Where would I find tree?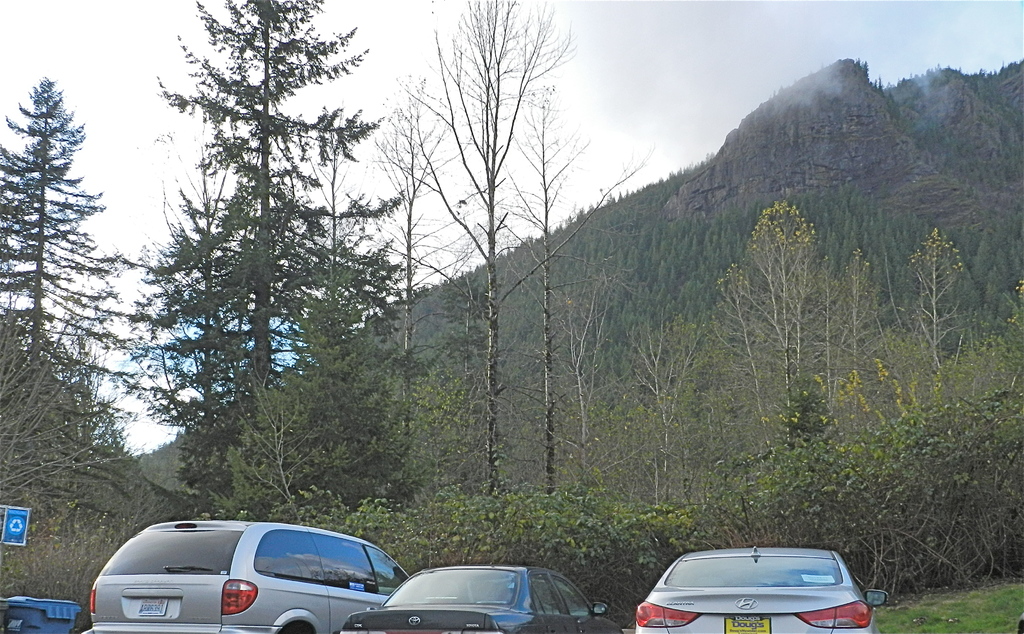
At (left=0, top=76, right=147, bottom=522).
